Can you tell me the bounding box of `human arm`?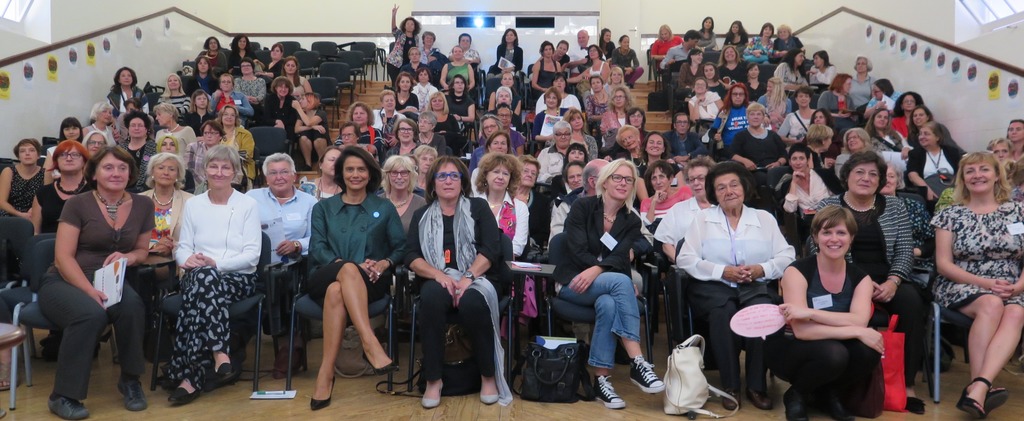
x1=687 y1=95 x2=703 y2=125.
